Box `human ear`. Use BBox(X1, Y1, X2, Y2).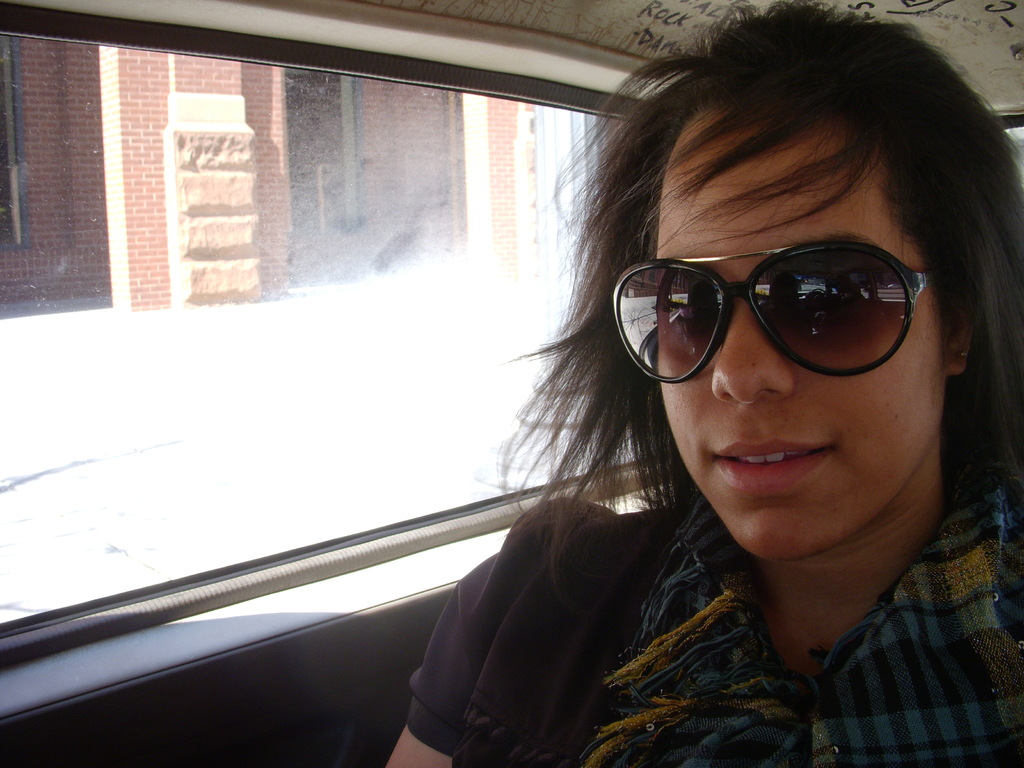
BBox(944, 305, 972, 367).
